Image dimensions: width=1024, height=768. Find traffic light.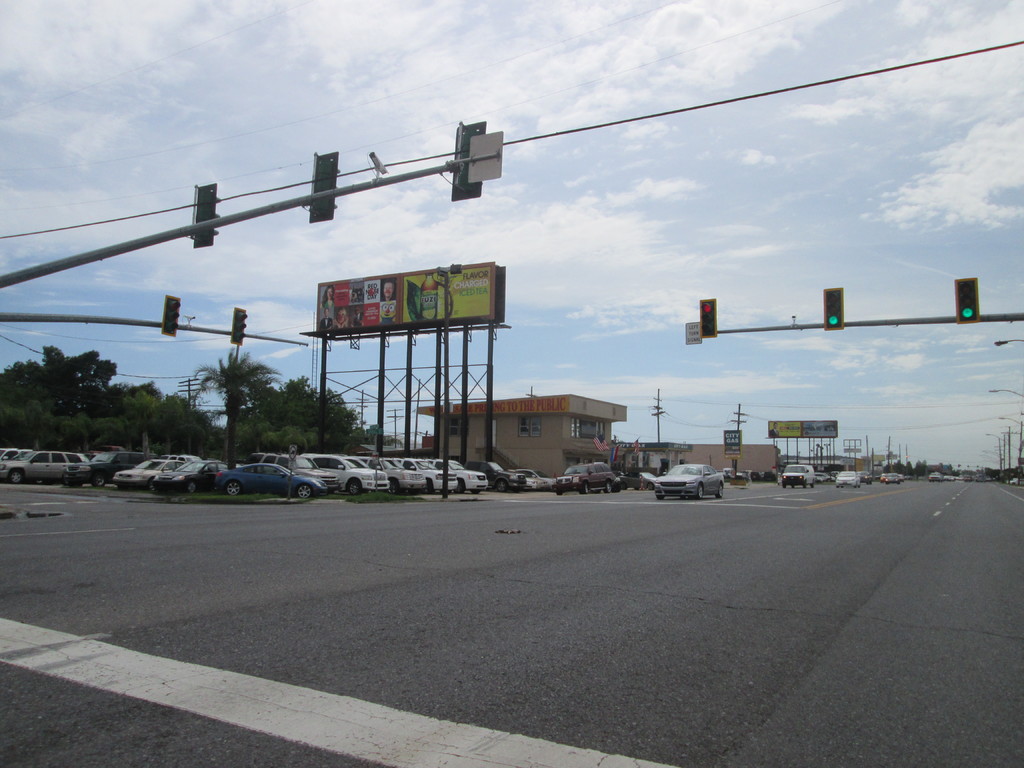
<region>160, 294, 181, 337</region>.
